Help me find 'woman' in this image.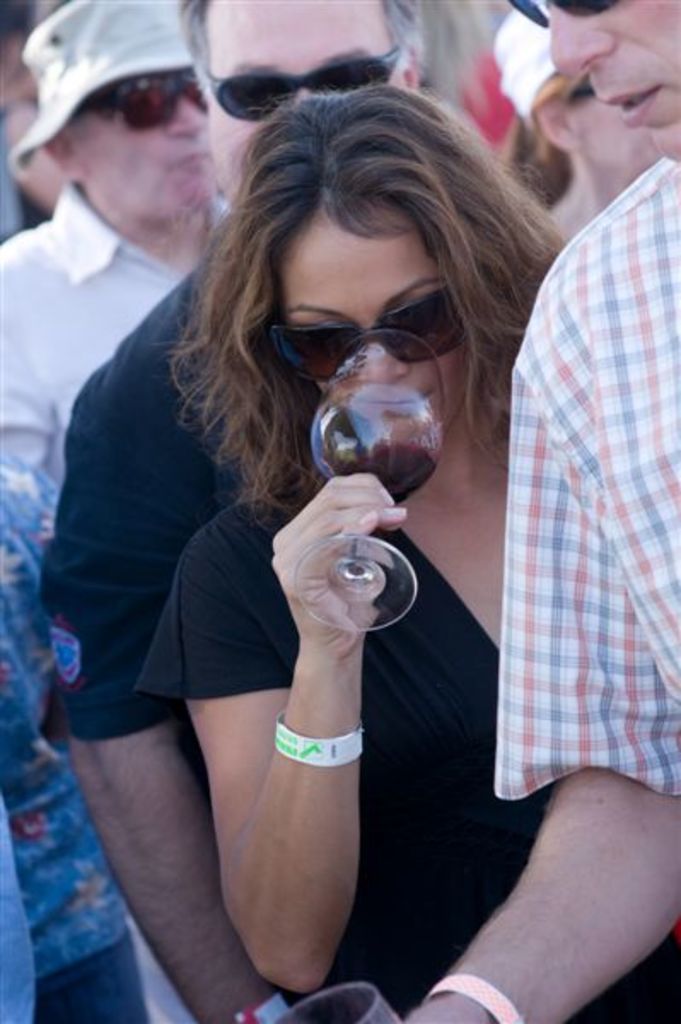
Found it: (44, 65, 608, 992).
